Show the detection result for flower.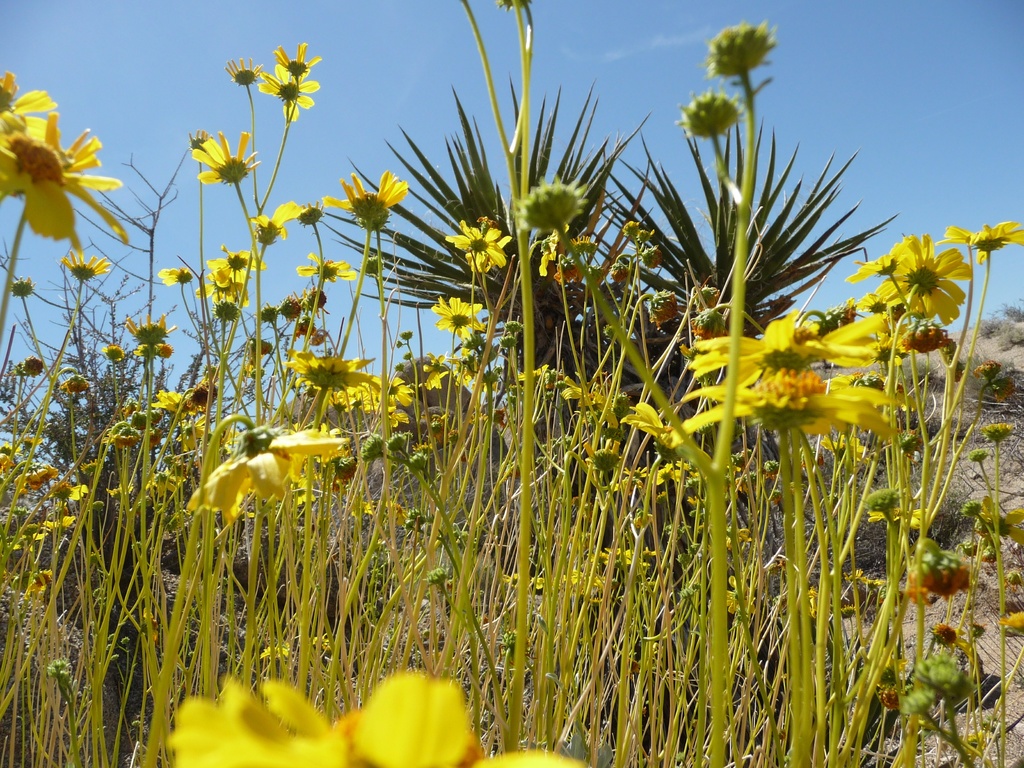
(x1=189, y1=409, x2=340, y2=525).
